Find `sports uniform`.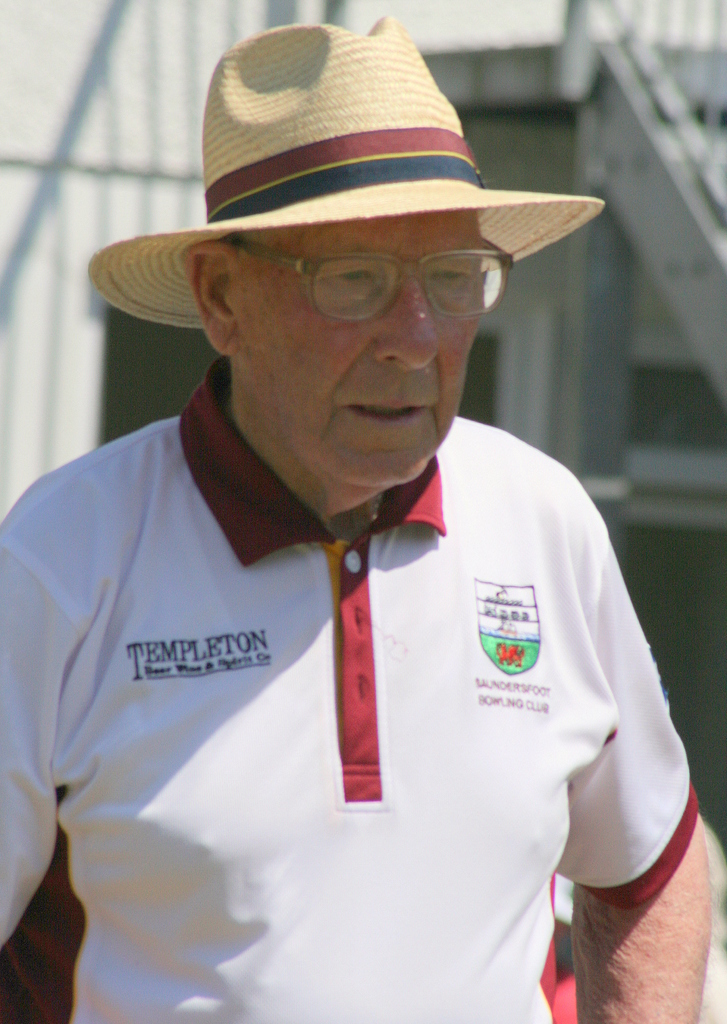
<bbox>0, 44, 720, 1012</bbox>.
